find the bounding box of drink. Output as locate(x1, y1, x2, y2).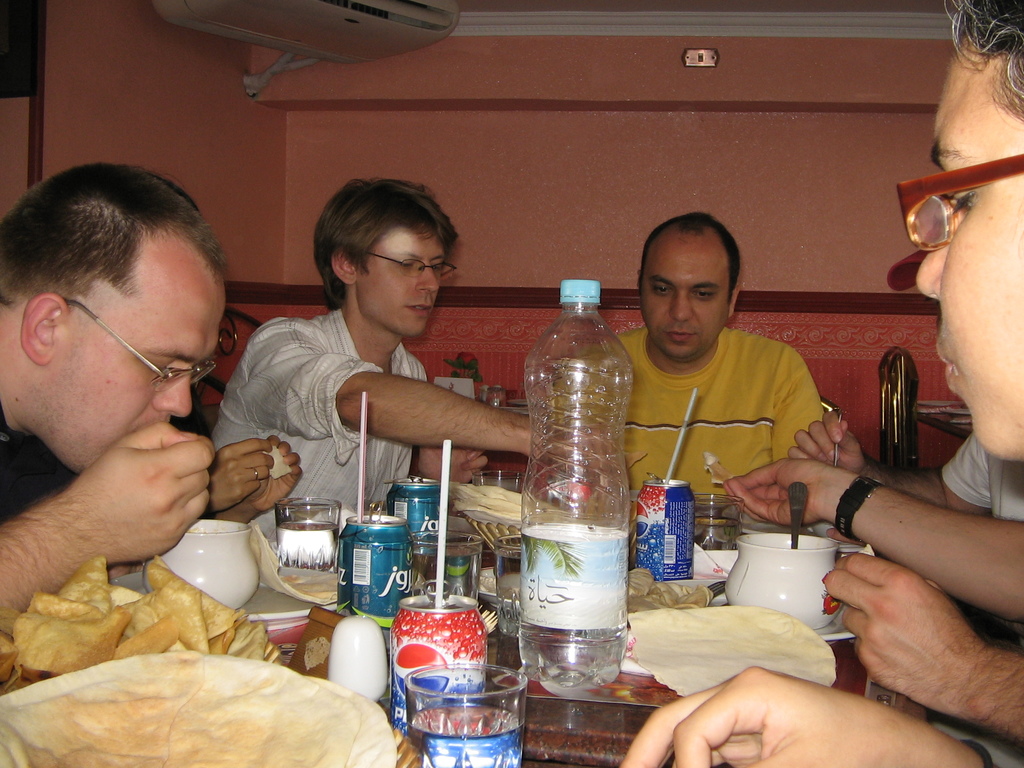
locate(410, 700, 523, 767).
